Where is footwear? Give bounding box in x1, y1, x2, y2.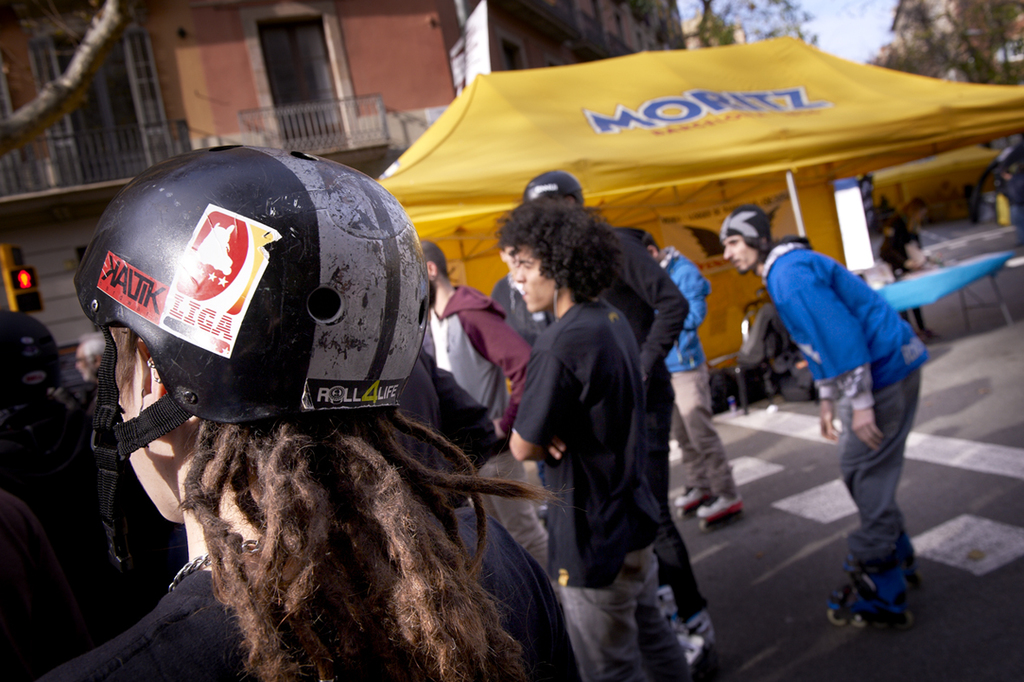
697, 492, 747, 515.
